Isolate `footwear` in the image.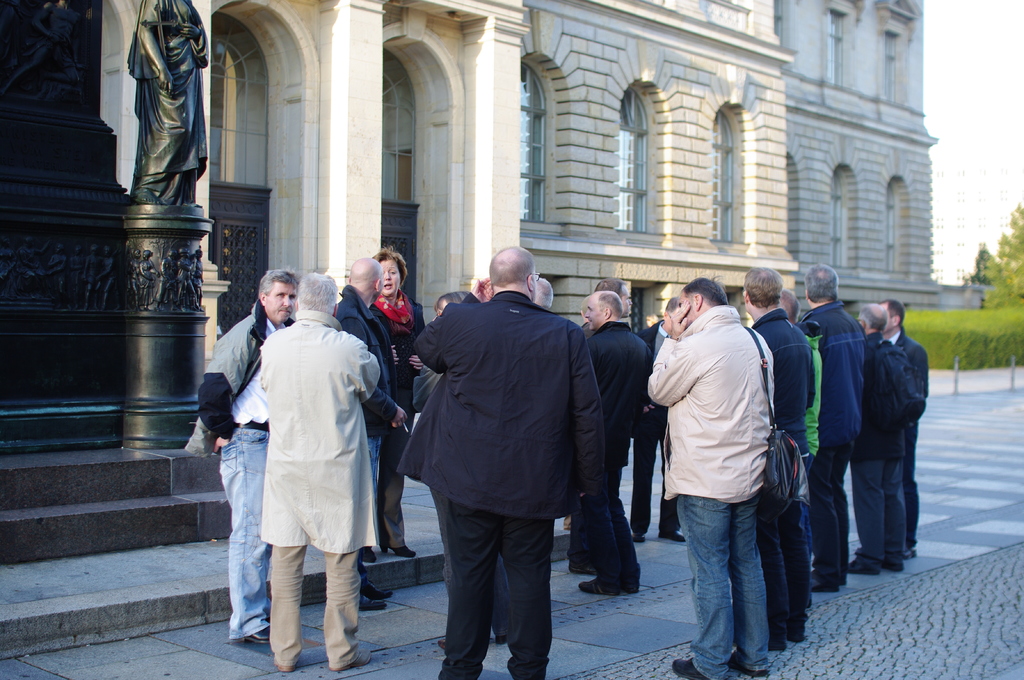
Isolated region: bbox=(359, 580, 396, 599).
